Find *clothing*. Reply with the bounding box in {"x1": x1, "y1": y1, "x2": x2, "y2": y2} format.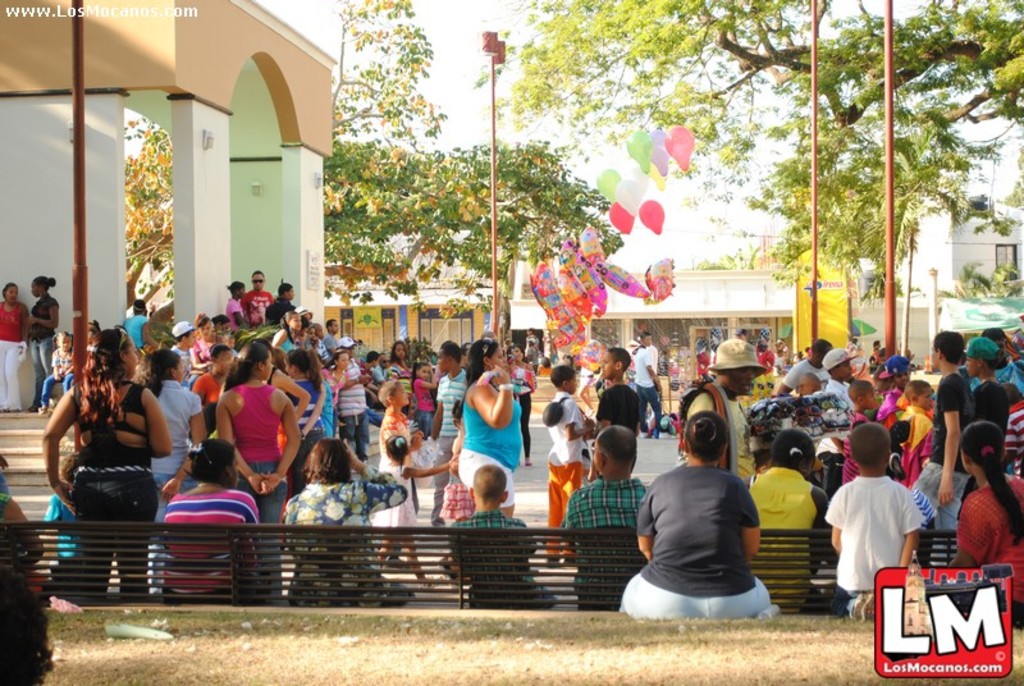
{"x1": 434, "y1": 502, "x2": 558, "y2": 607}.
